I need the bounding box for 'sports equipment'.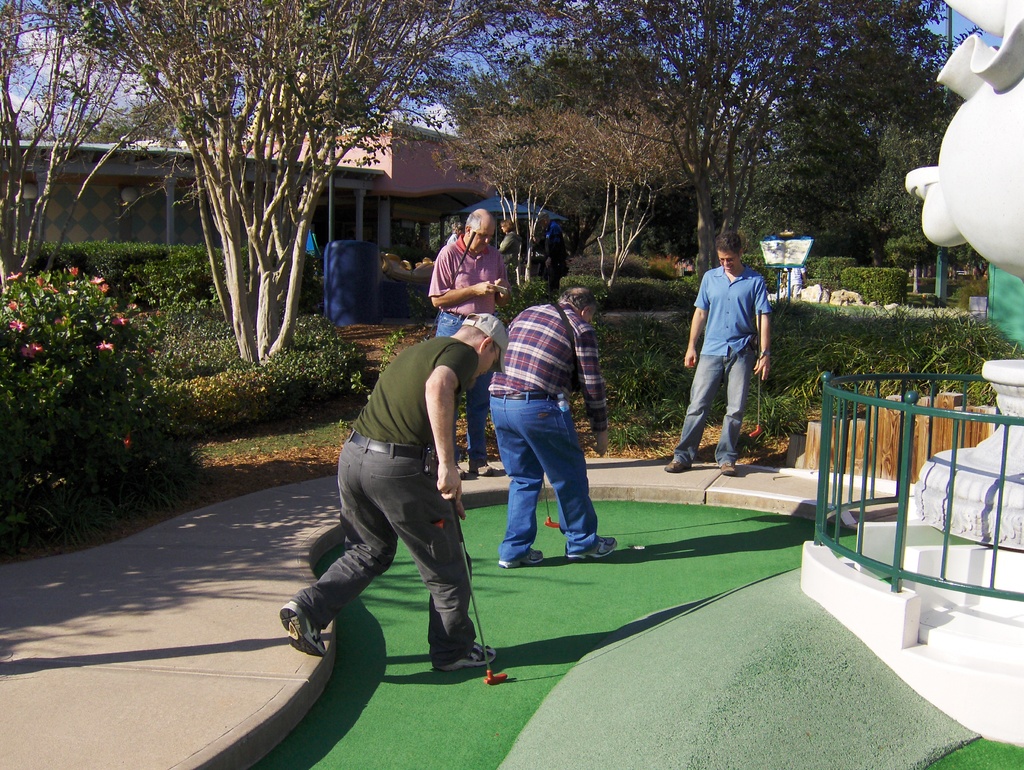
Here it is: rect(748, 309, 767, 440).
